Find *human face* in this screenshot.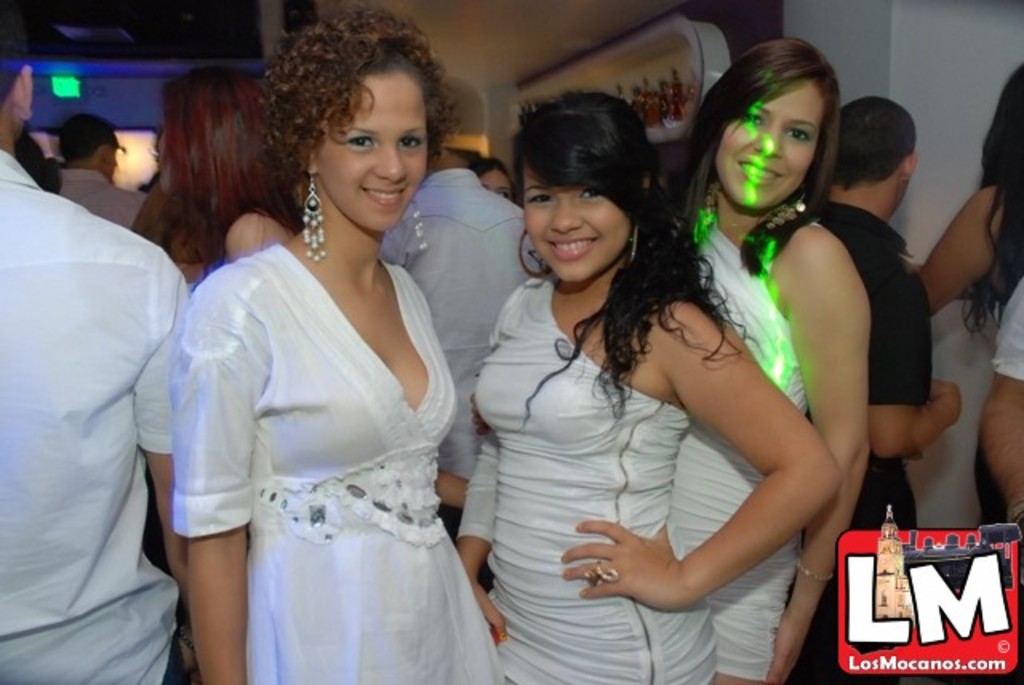
The bounding box for *human face* is rect(486, 171, 507, 202).
